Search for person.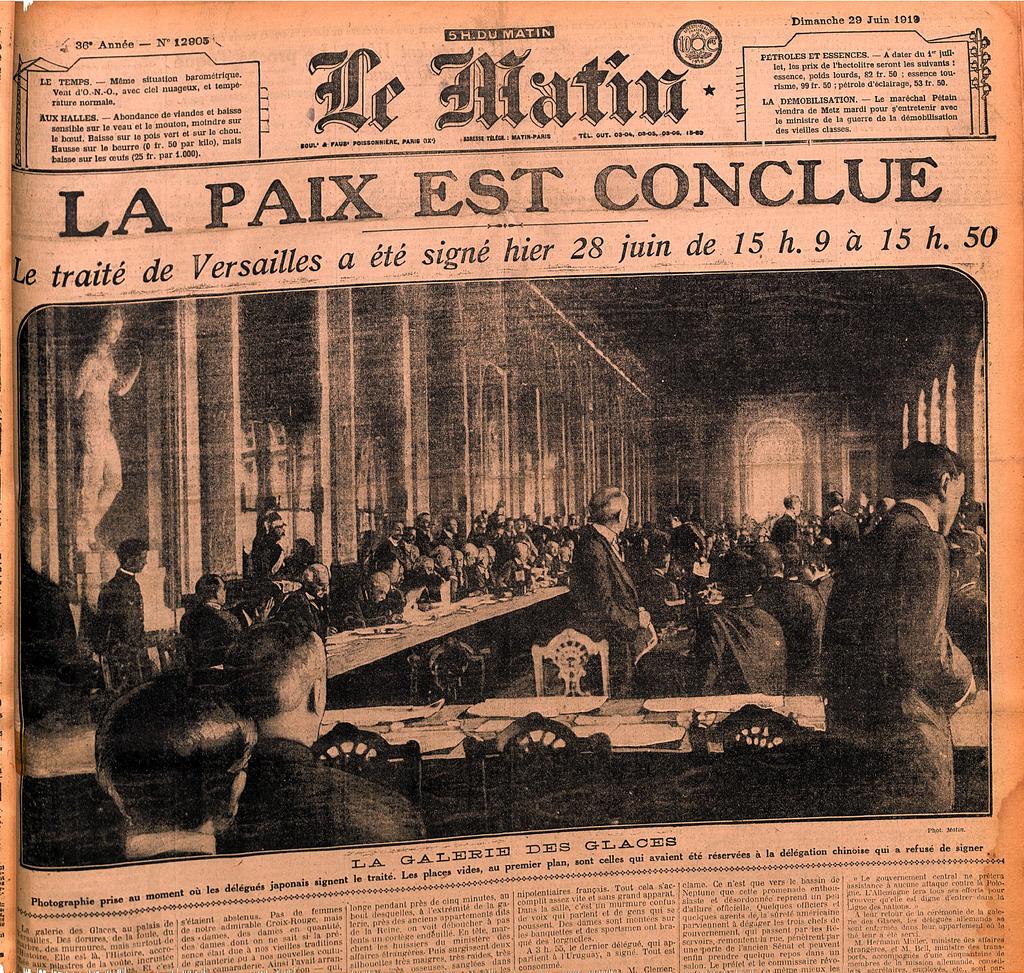
Found at pyautogui.locateOnScreen(68, 309, 142, 550).
